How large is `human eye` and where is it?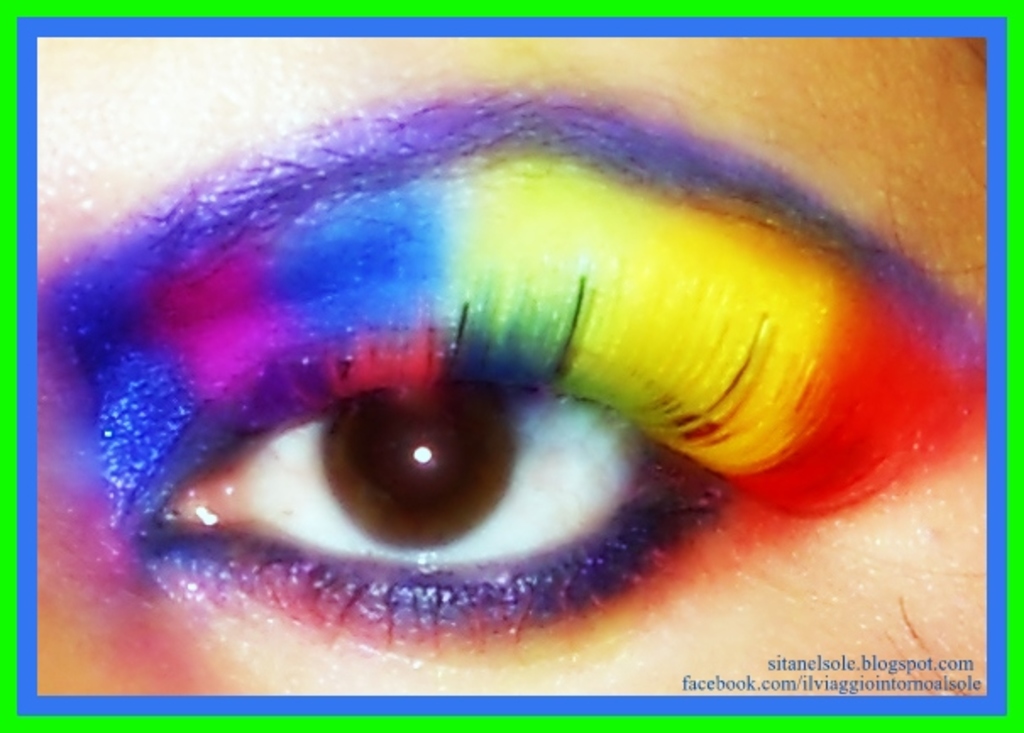
Bounding box: 118/262/911/660.
